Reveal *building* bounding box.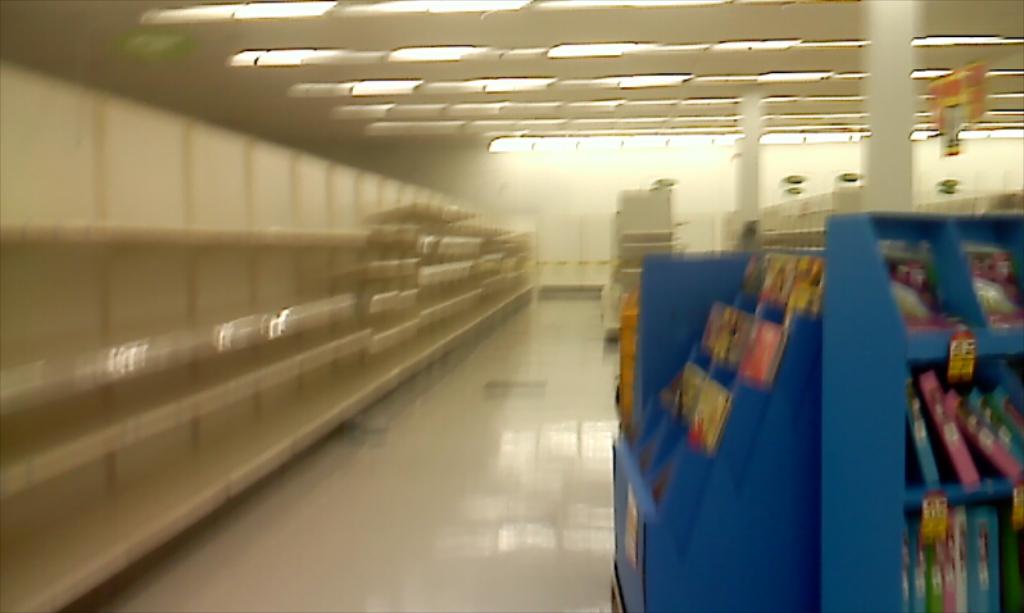
Revealed: 0/0/1023/612.
